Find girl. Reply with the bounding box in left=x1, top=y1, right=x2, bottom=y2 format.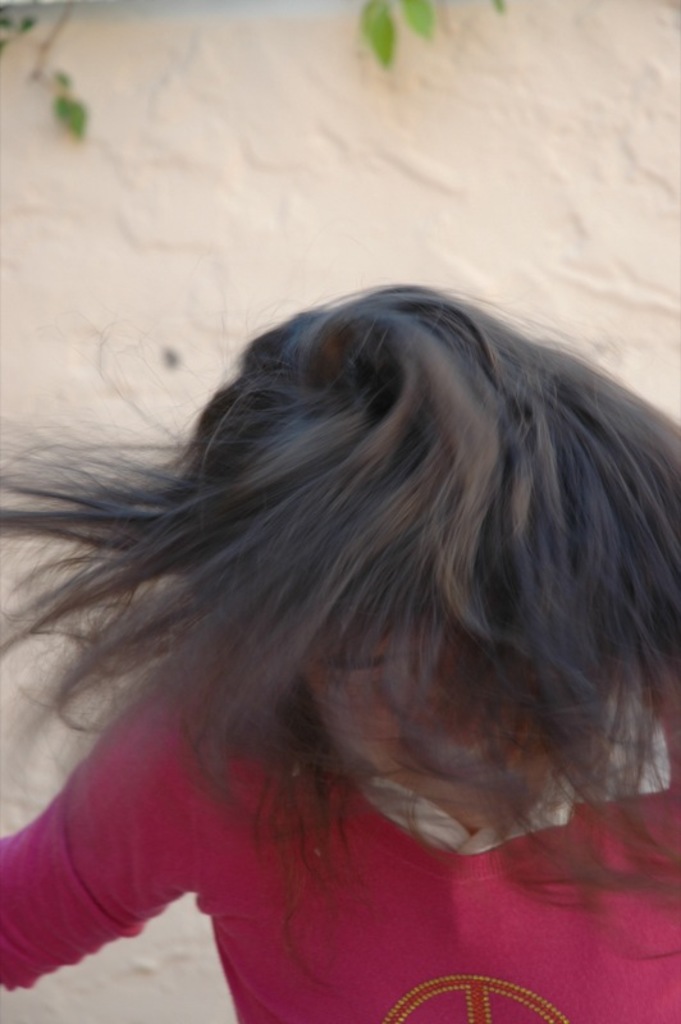
left=0, top=282, right=680, bottom=1023.
